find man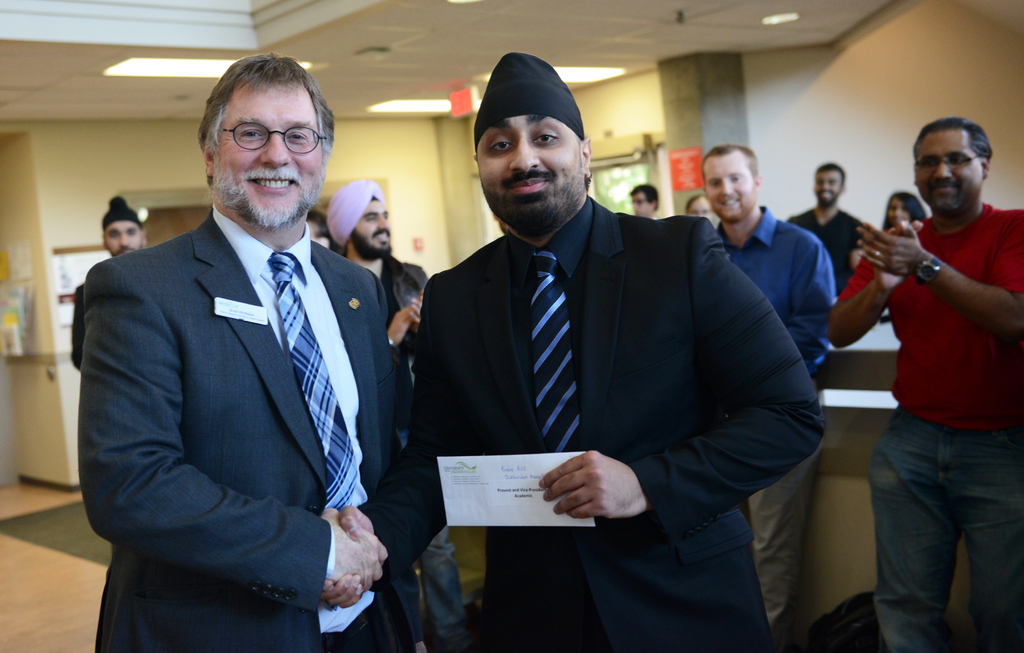
(71,57,411,652)
